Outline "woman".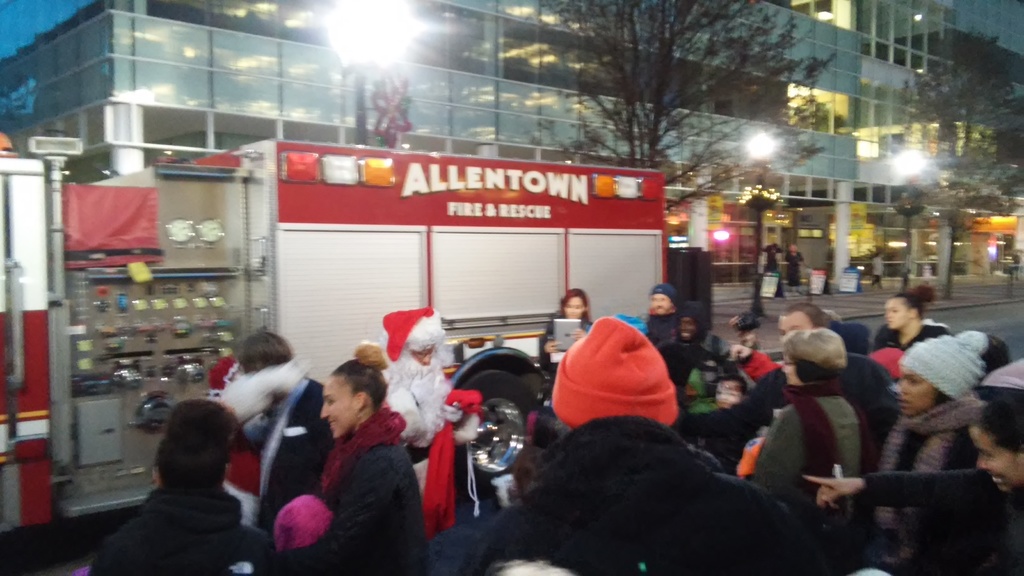
Outline: 876:330:979:543.
